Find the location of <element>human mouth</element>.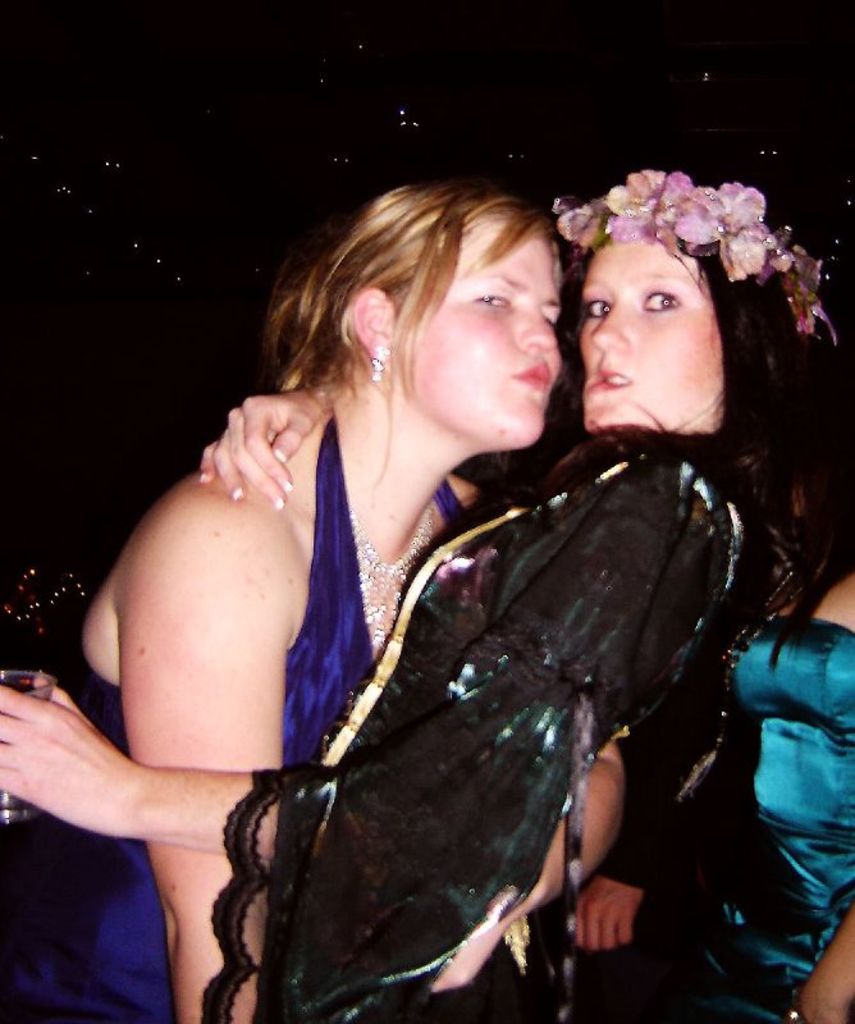
Location: [left=590, top=365, right=634, bottom=387].
